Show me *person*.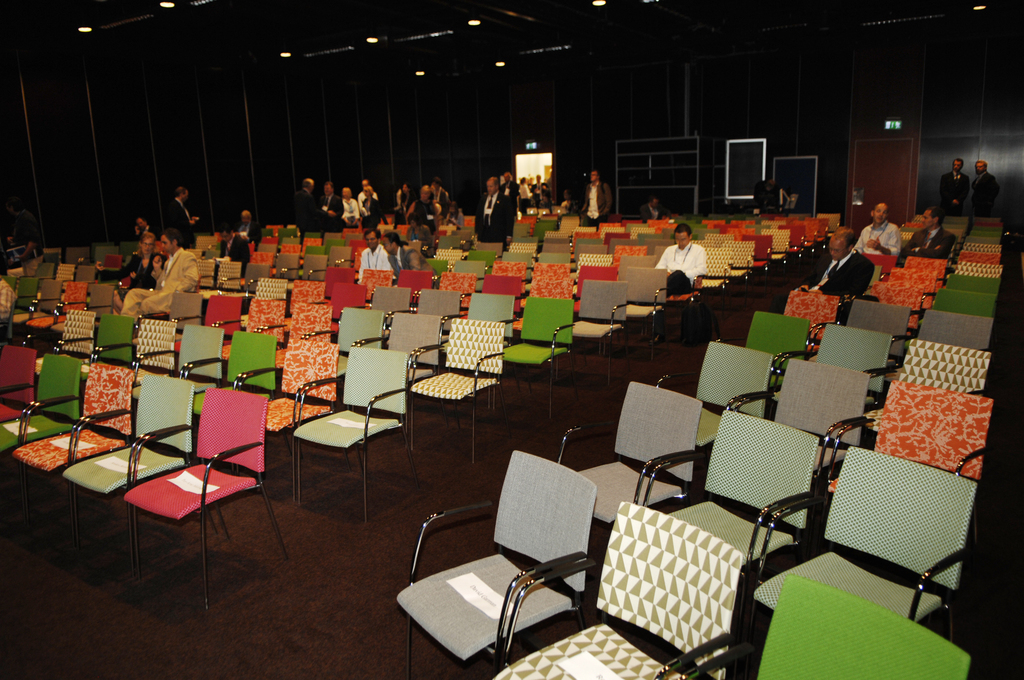
*person* is here: region(966, 159, 995, 219).
